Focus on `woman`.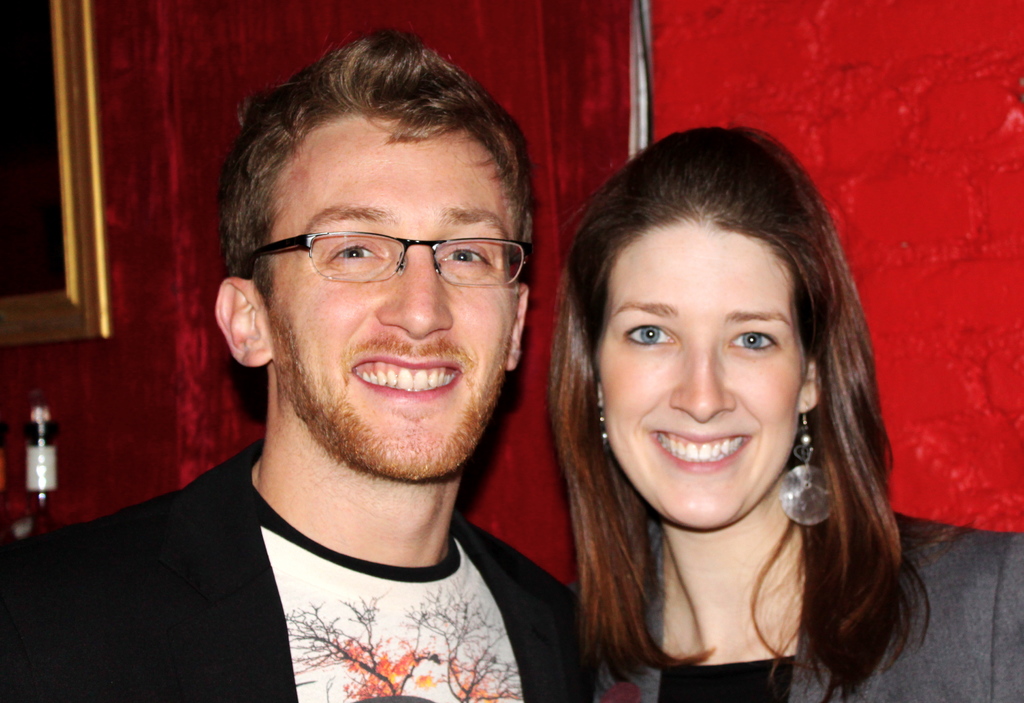
Focused at pyautogui.locateOnScreen(534, 117, 938, 702).
